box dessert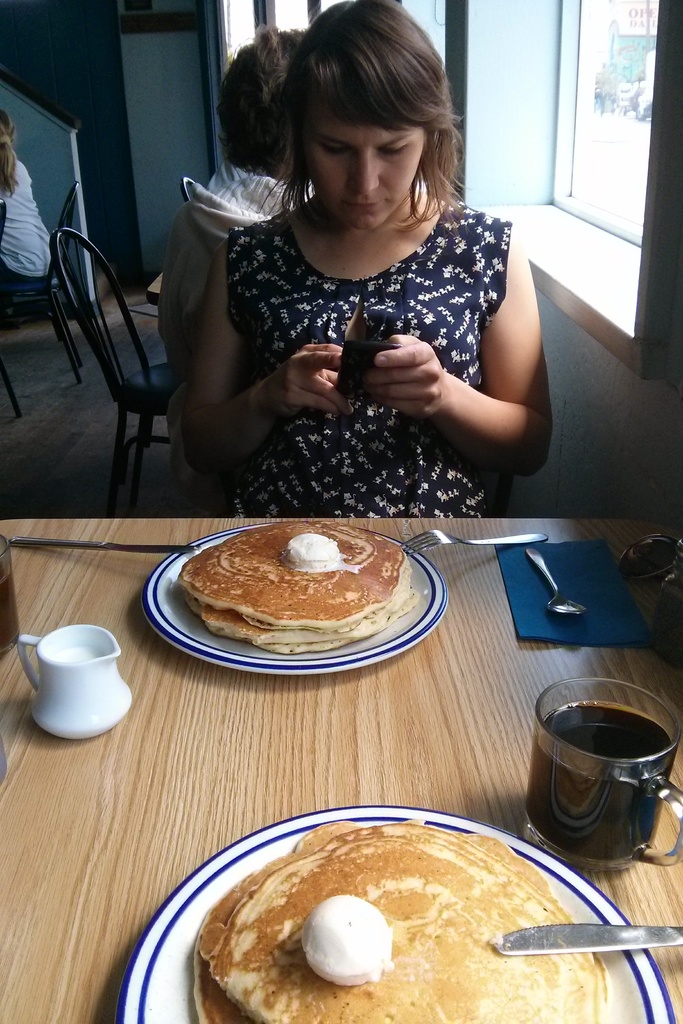
x1=216 y1=828 x2=606 y2=1023
